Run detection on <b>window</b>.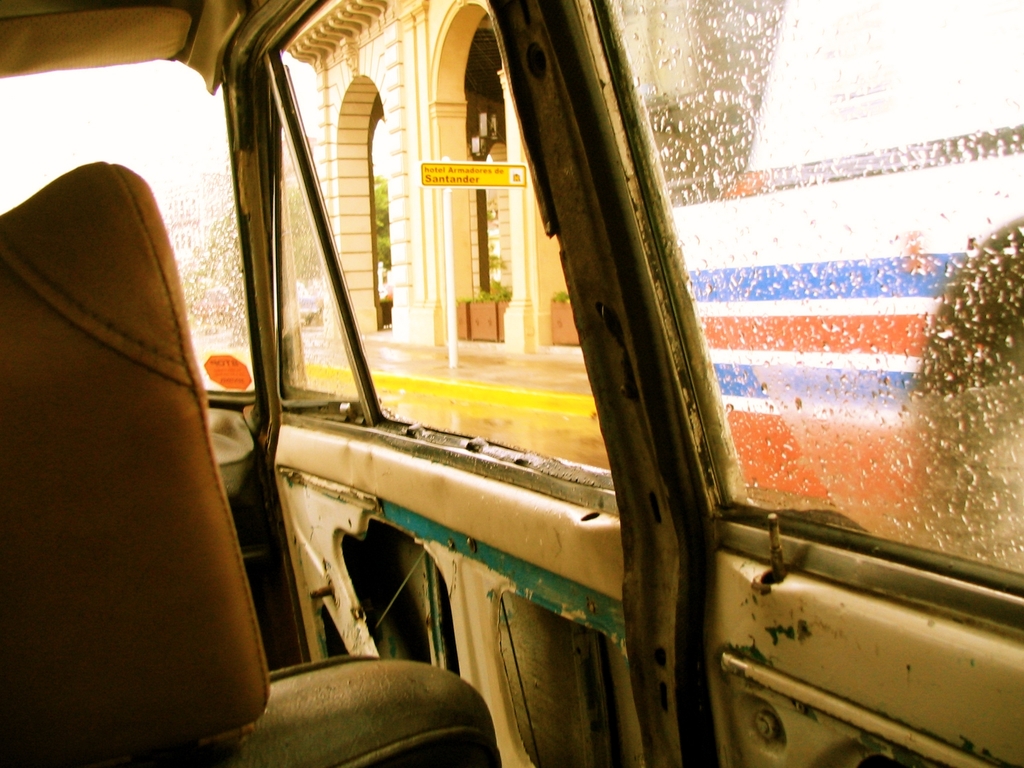
Result: select_region(284, 19, 639, 475).
